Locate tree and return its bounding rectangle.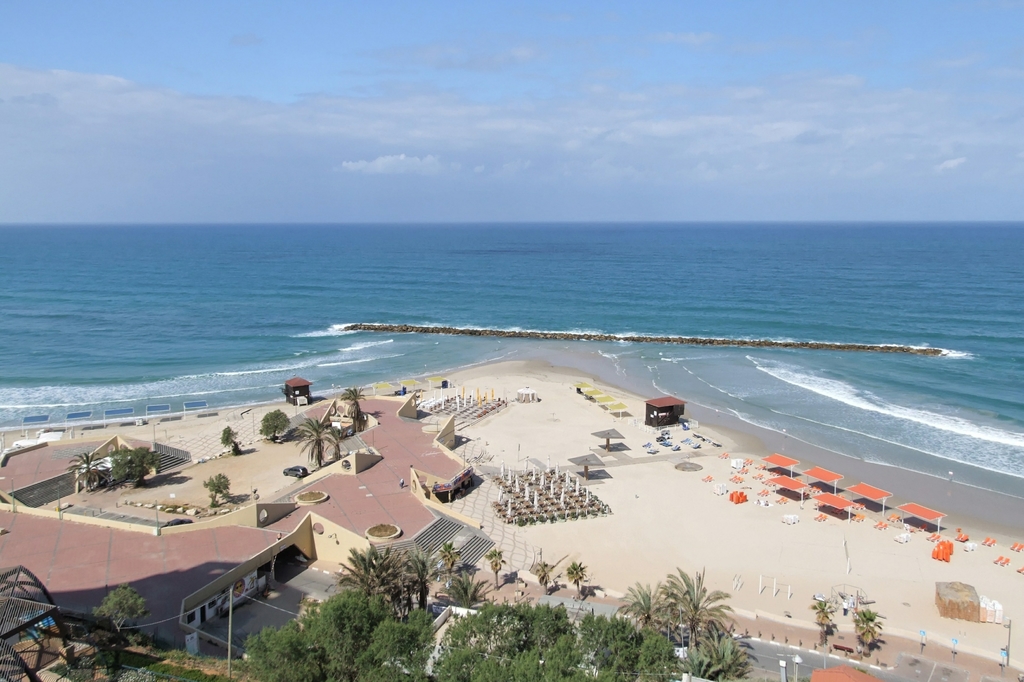
{"left": 484, "top": 548, "right": 515, "bottom": 587}.
